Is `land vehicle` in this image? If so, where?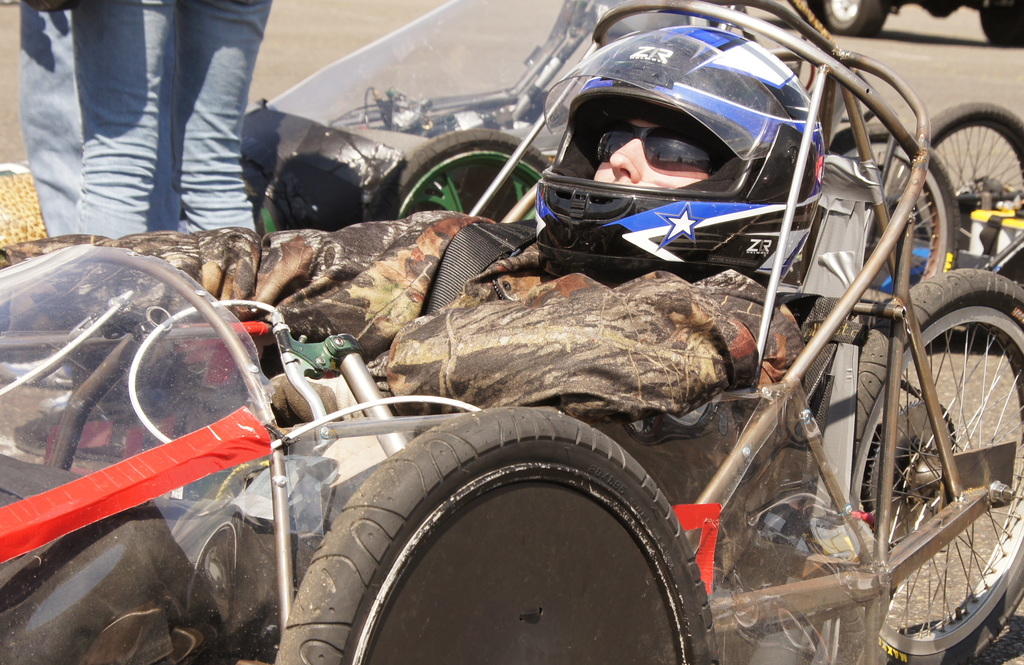
Yes, at box(0, 0, 1023, 664).
